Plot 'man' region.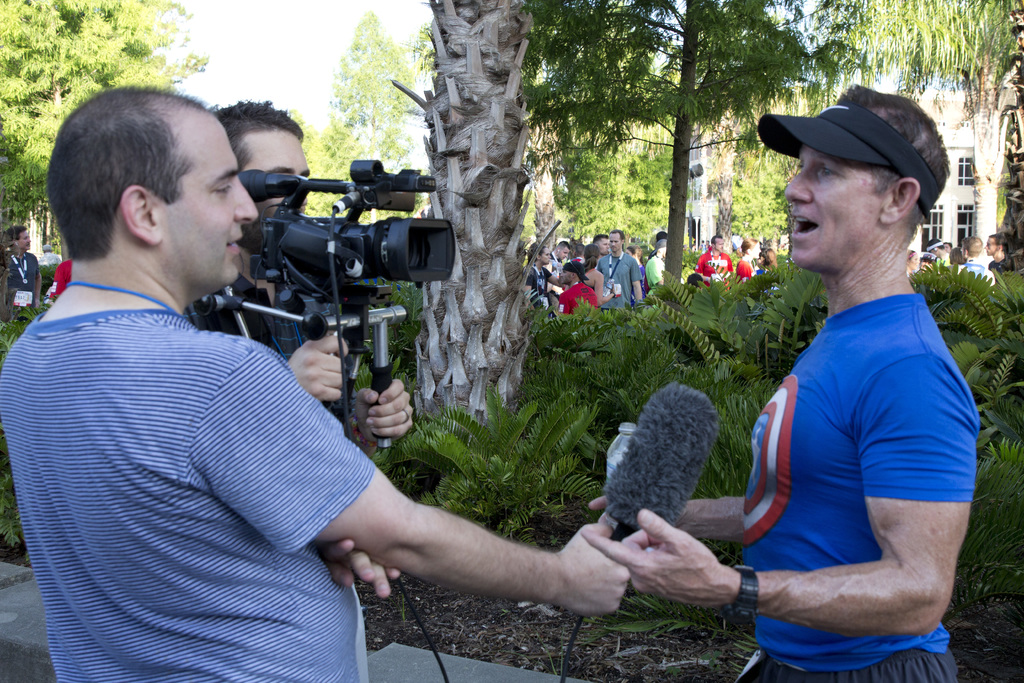
Plotted at select_region(927, 239, 952, 265).
